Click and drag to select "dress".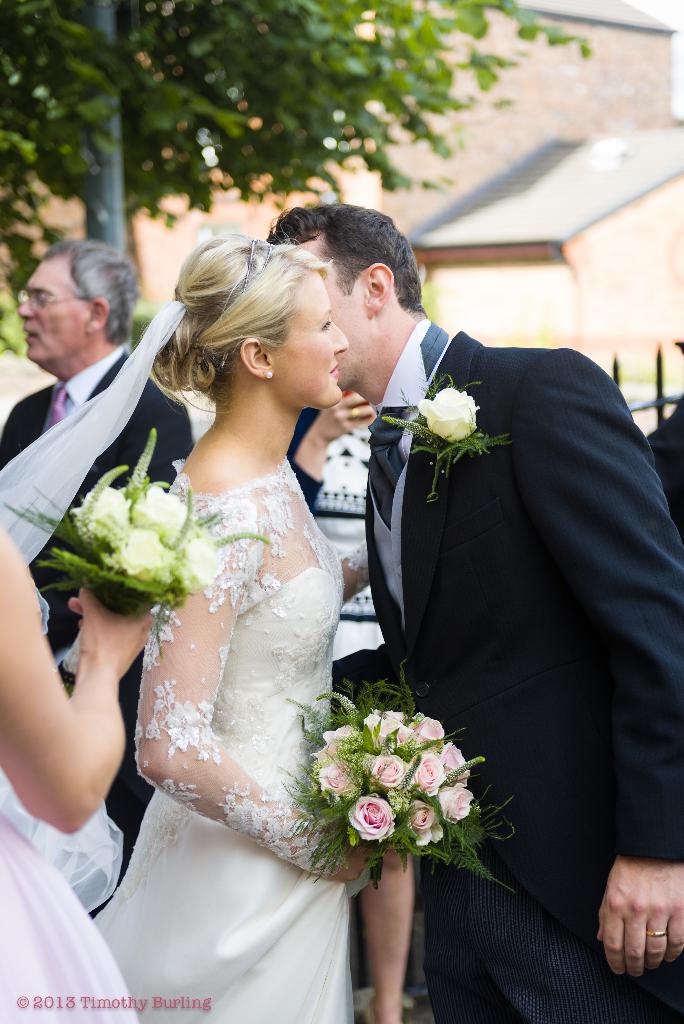
Selection: [88,447,354,1023].
